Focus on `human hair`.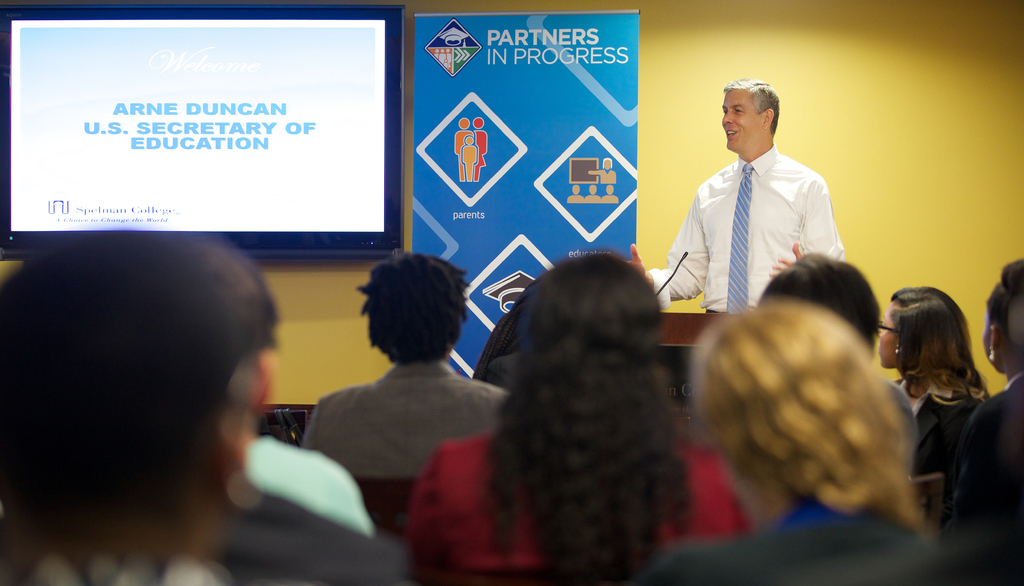
Focused at {"left": 224, "top": 246, "right": 280, "bottom": 364}.
